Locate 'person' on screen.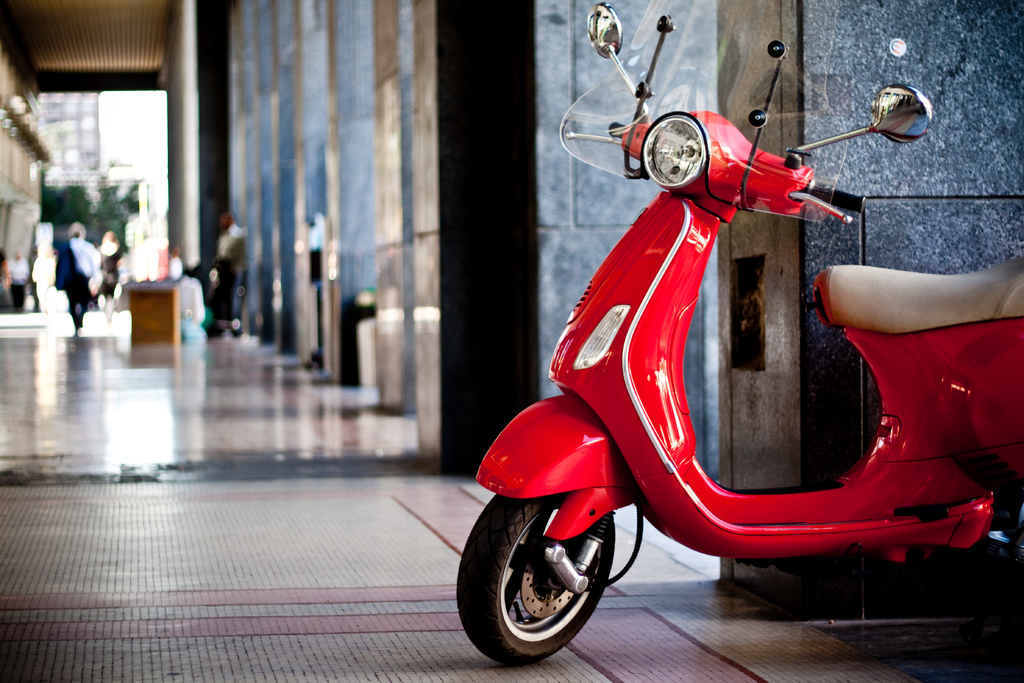
On screen at (x1=218, y1=215, x2=245, y2=327).
